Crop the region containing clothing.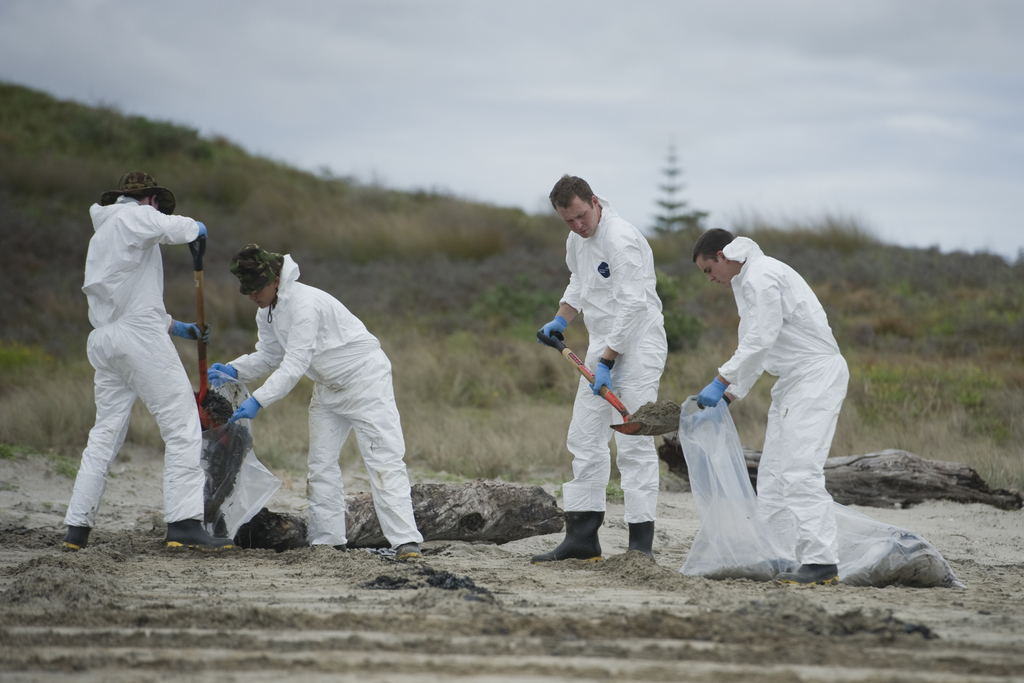
Crop region: 719 236 849 564.
